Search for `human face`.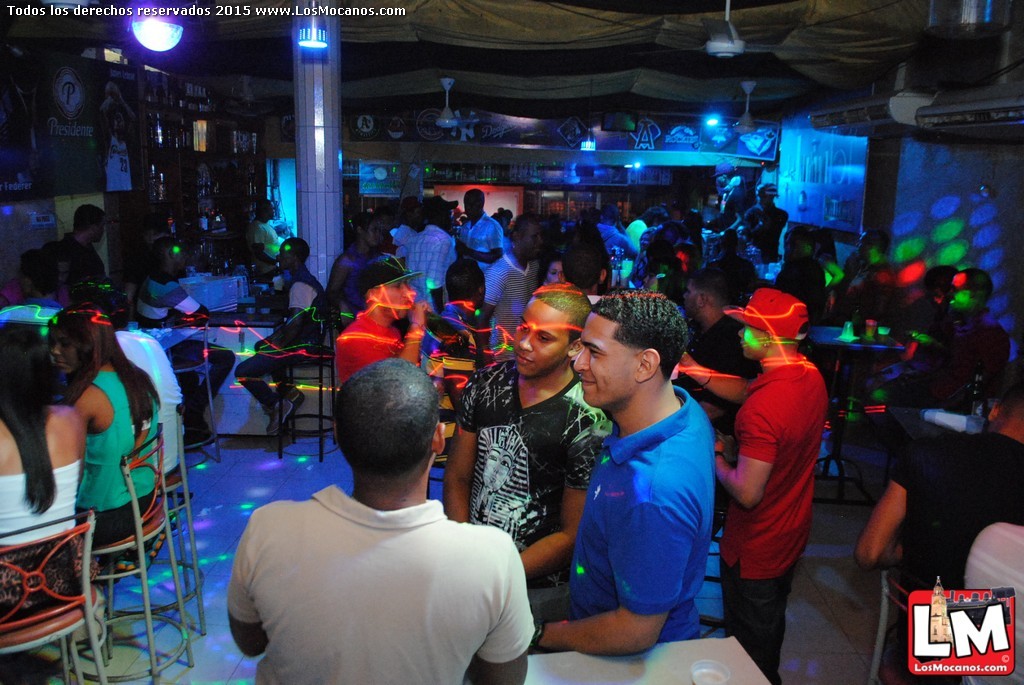
Found at BBox(682, 279, 699, 311).
